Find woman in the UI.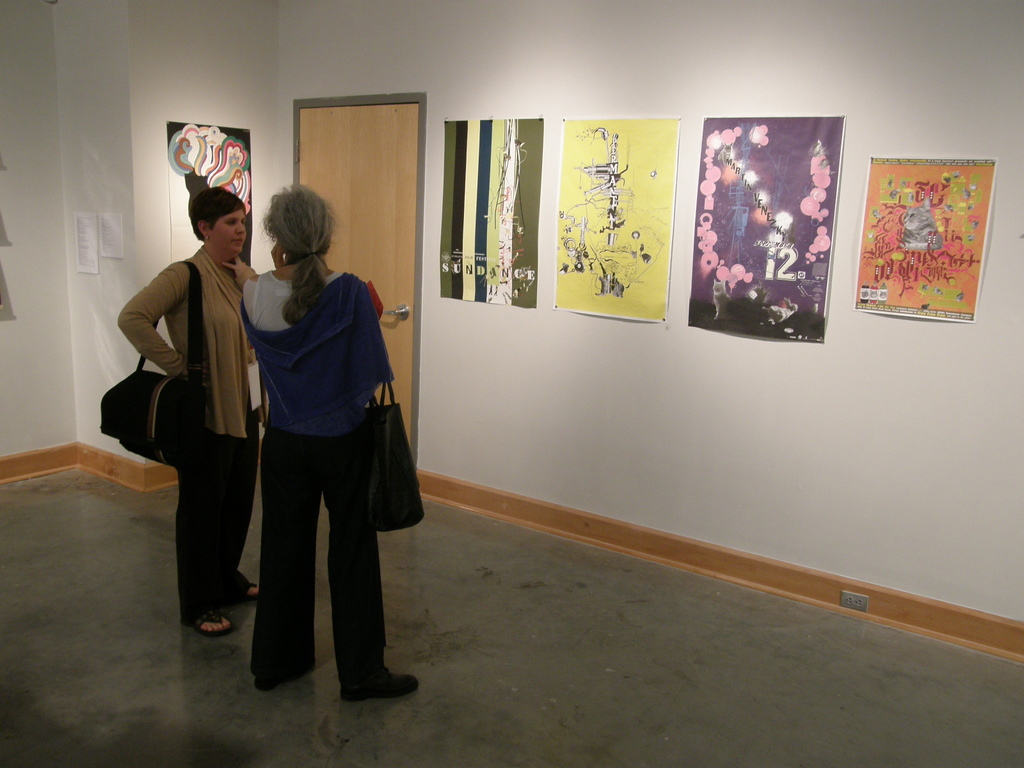
UI element at [221,177,422,694].
